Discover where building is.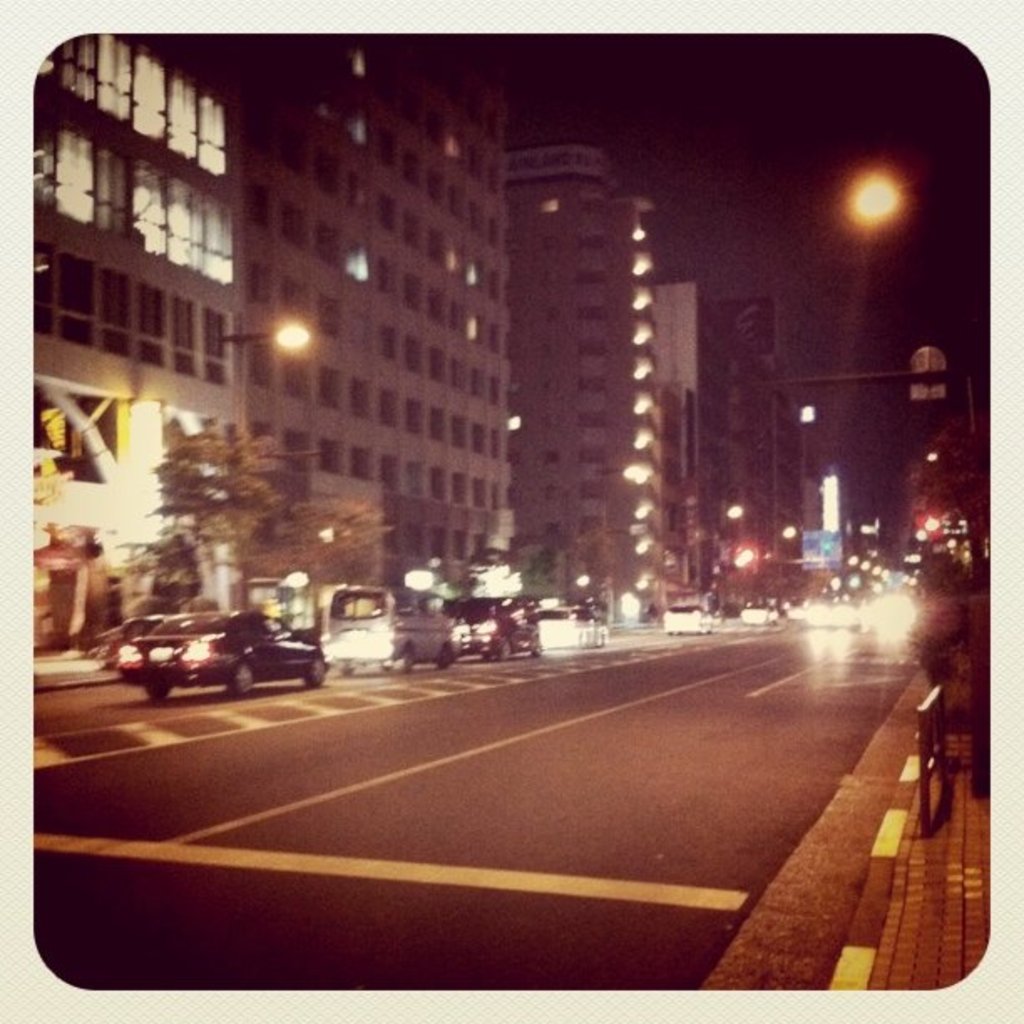
Discovered at x1=696, y1=318, x2=813, y2=601.
